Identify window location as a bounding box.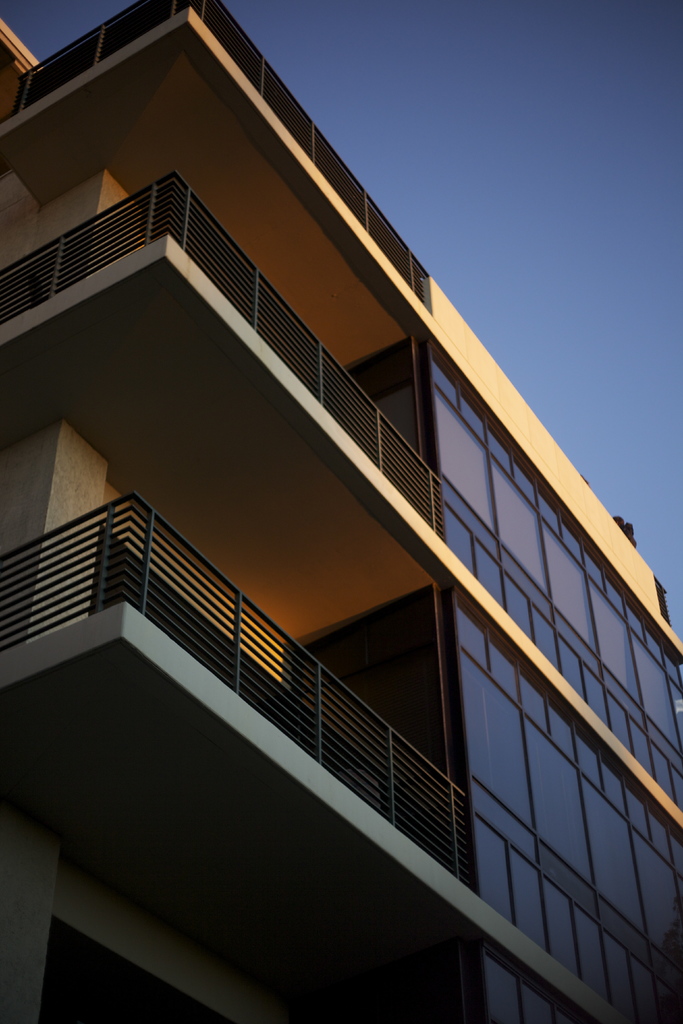
region(523, 660, 614, 1000).
